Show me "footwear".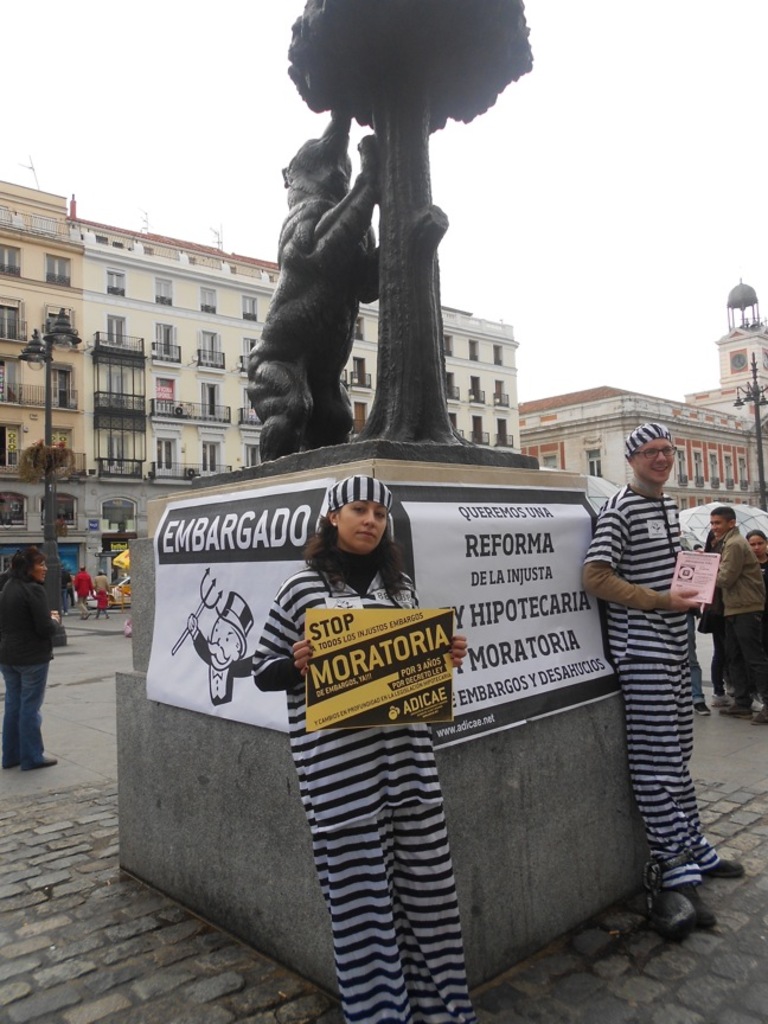
"footwear" is here: [x1=699, y1=855, x2=750, y2=881].
